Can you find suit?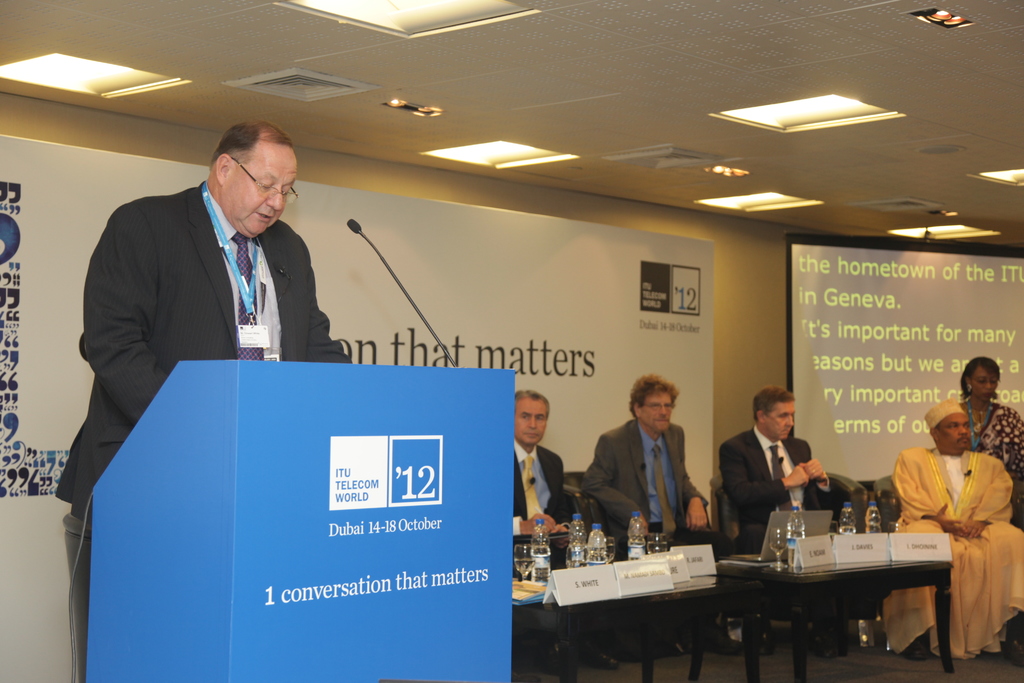
Yes, bounding box: region(719, 425, 831, 551).
